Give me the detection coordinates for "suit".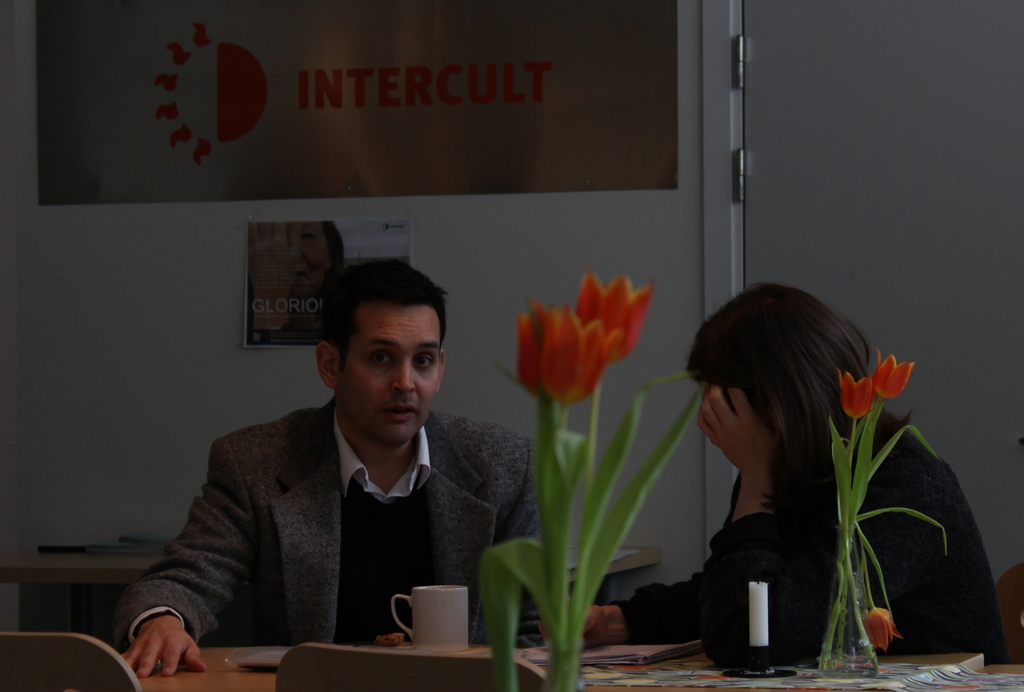
(154,359,541,662).
